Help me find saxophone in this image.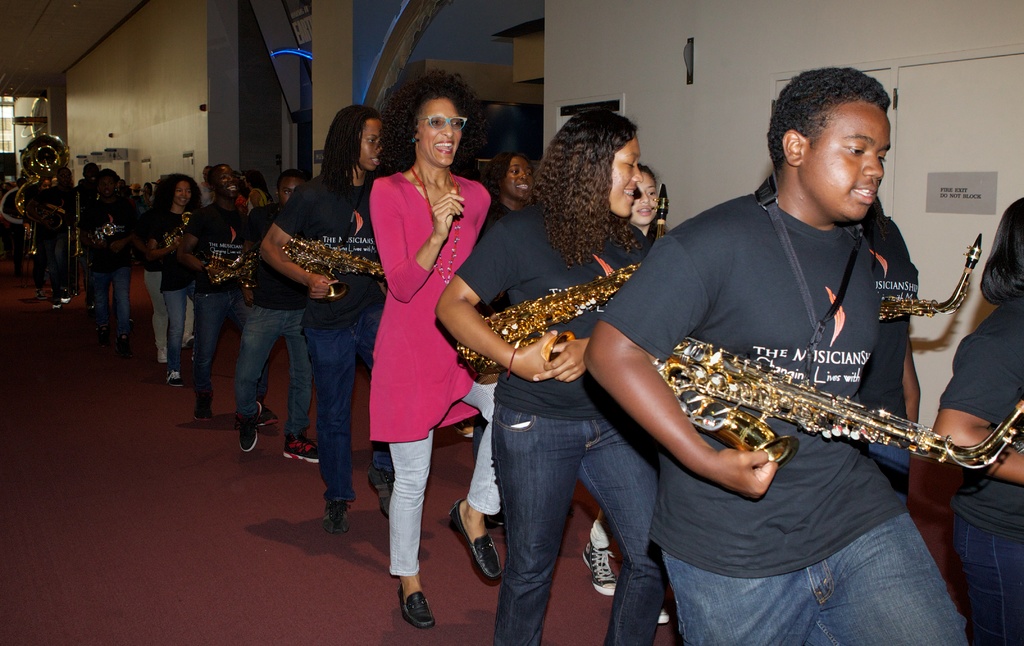
Found it: [x1=452, y1=180, x2=676, y2=381].
